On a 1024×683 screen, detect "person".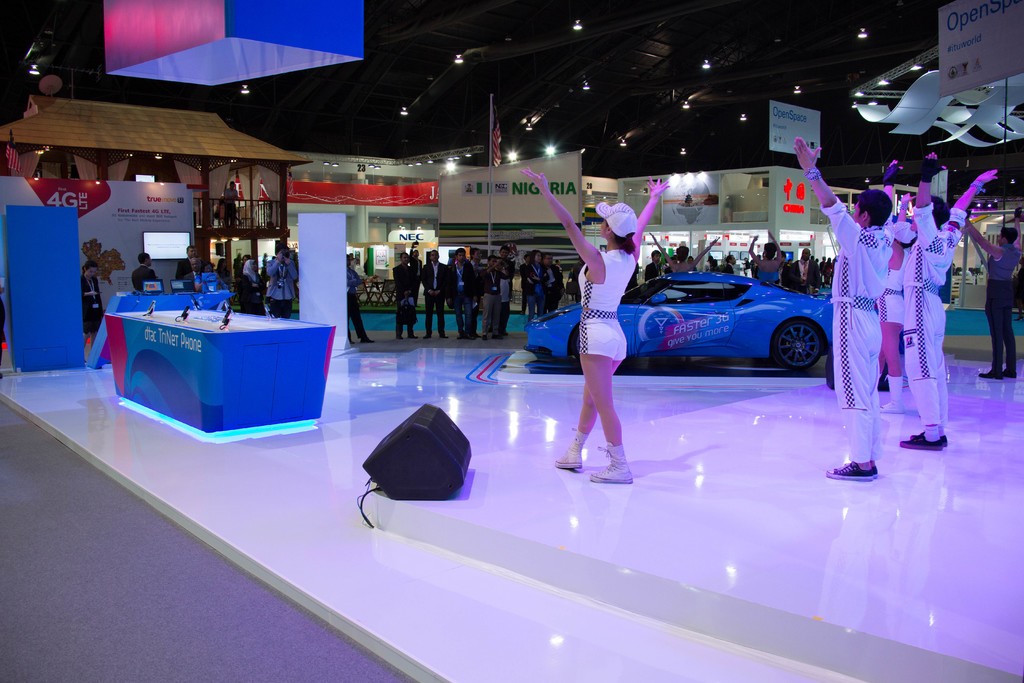
l=495, t=241, r=514, b=314.
